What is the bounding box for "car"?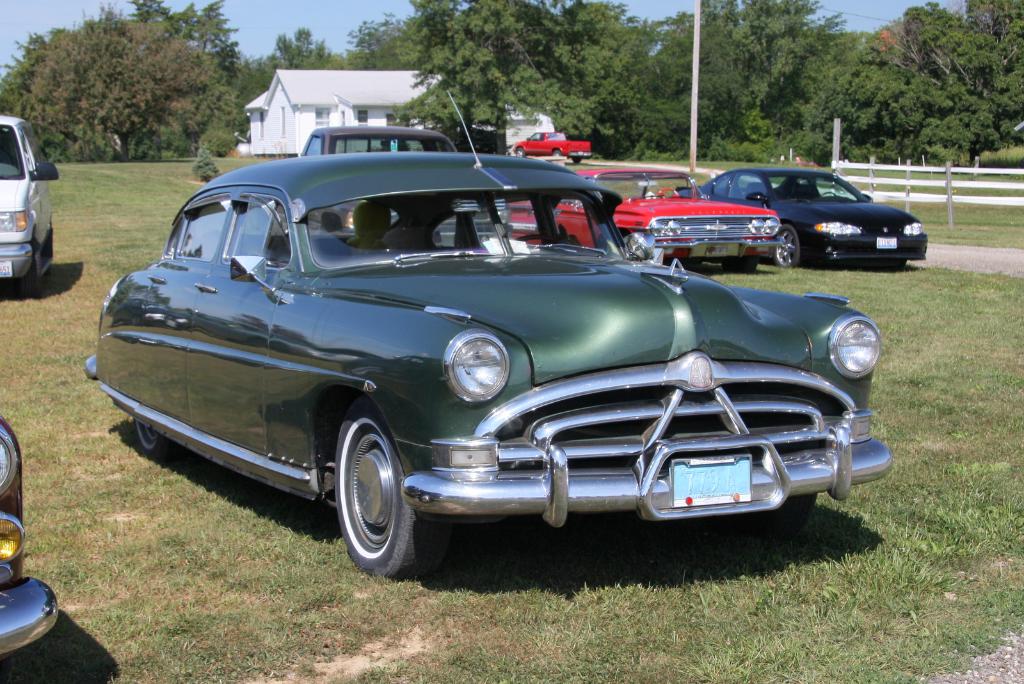
select_region(0, 113, 61, 295).
